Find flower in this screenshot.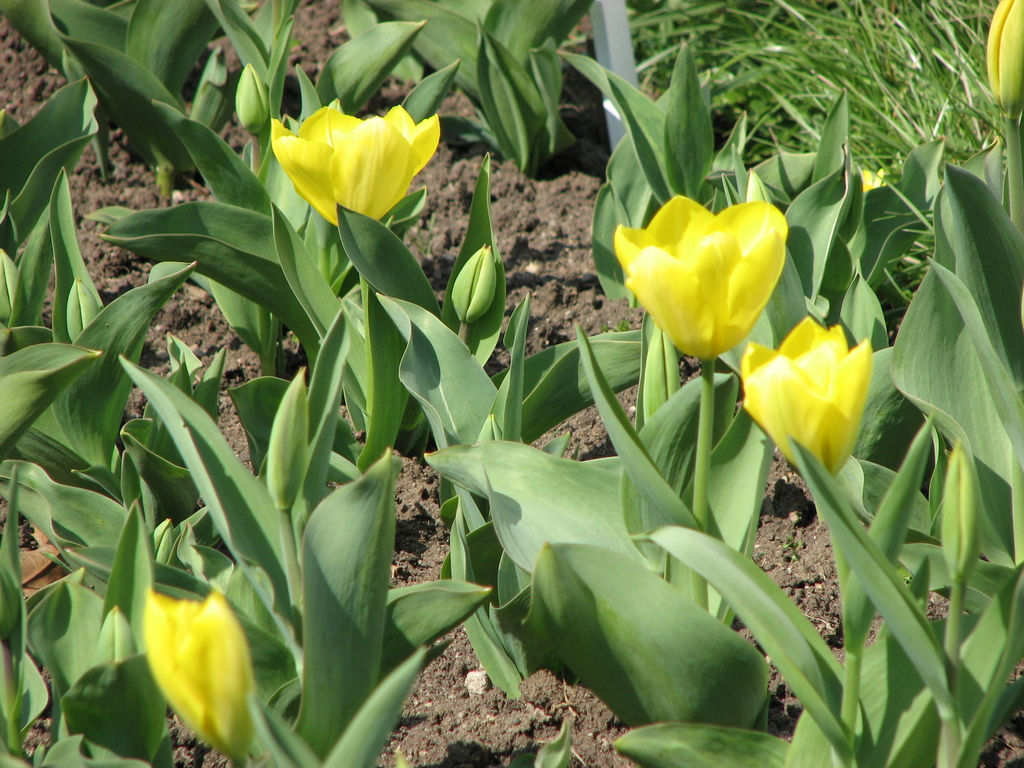
The bounding box for flower is <box>985,0,1023,132</box>.
